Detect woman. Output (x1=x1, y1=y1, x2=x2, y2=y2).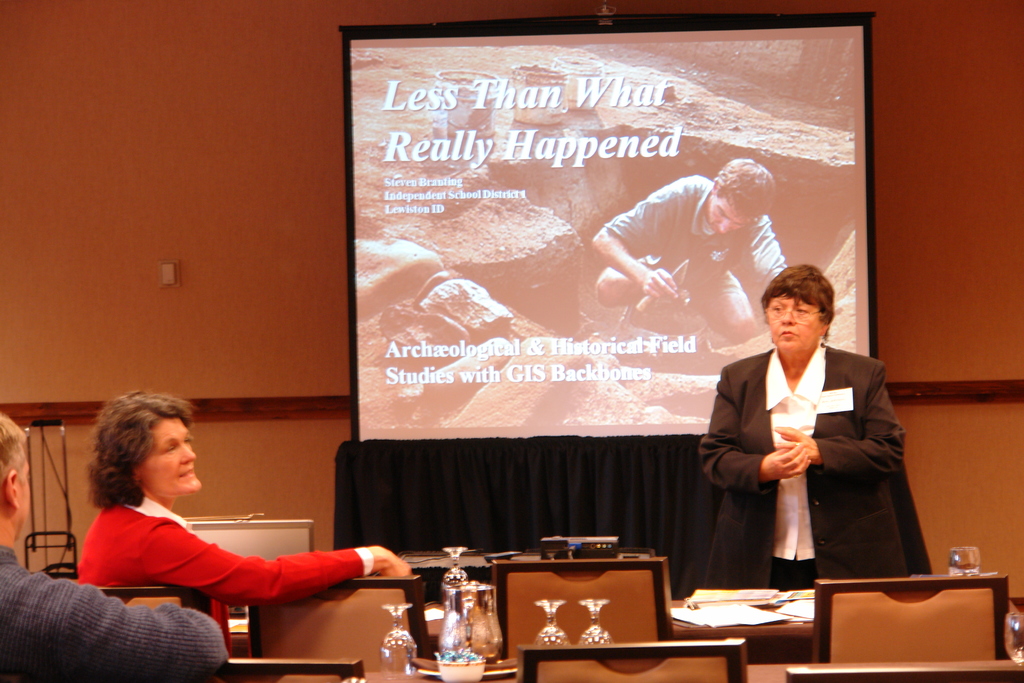
(x1=69, y1=399, x2=383, y2=664).
